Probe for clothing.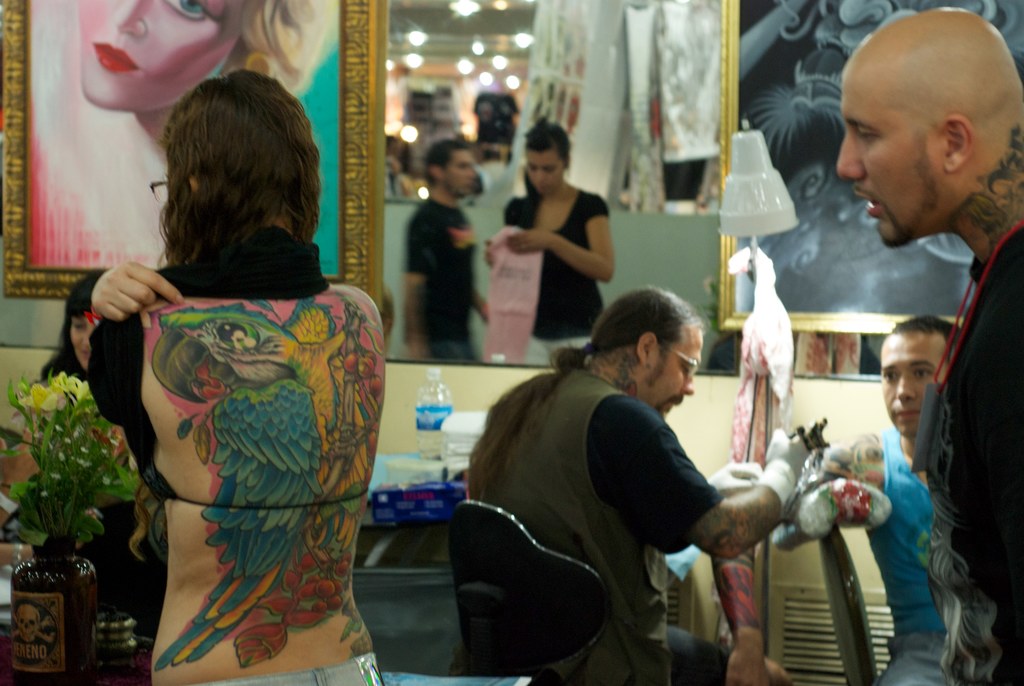
Probe result: <region>193, 652, 385, 685</region>.
